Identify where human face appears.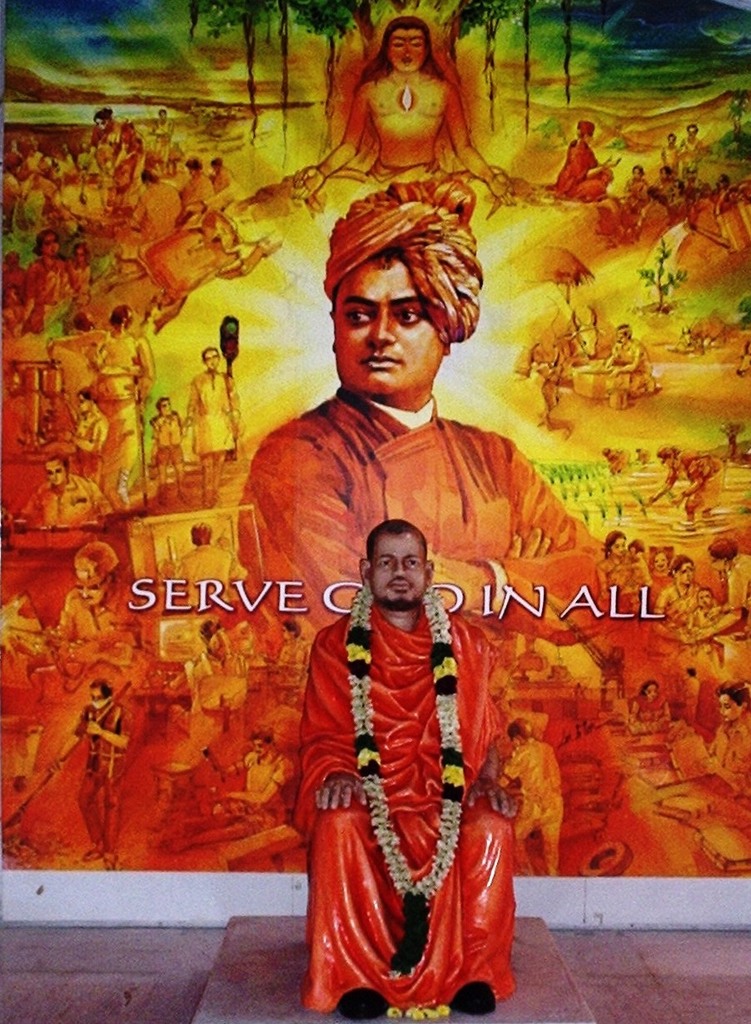
Appears at (left=38, top=230, right=58, bottom=255).
